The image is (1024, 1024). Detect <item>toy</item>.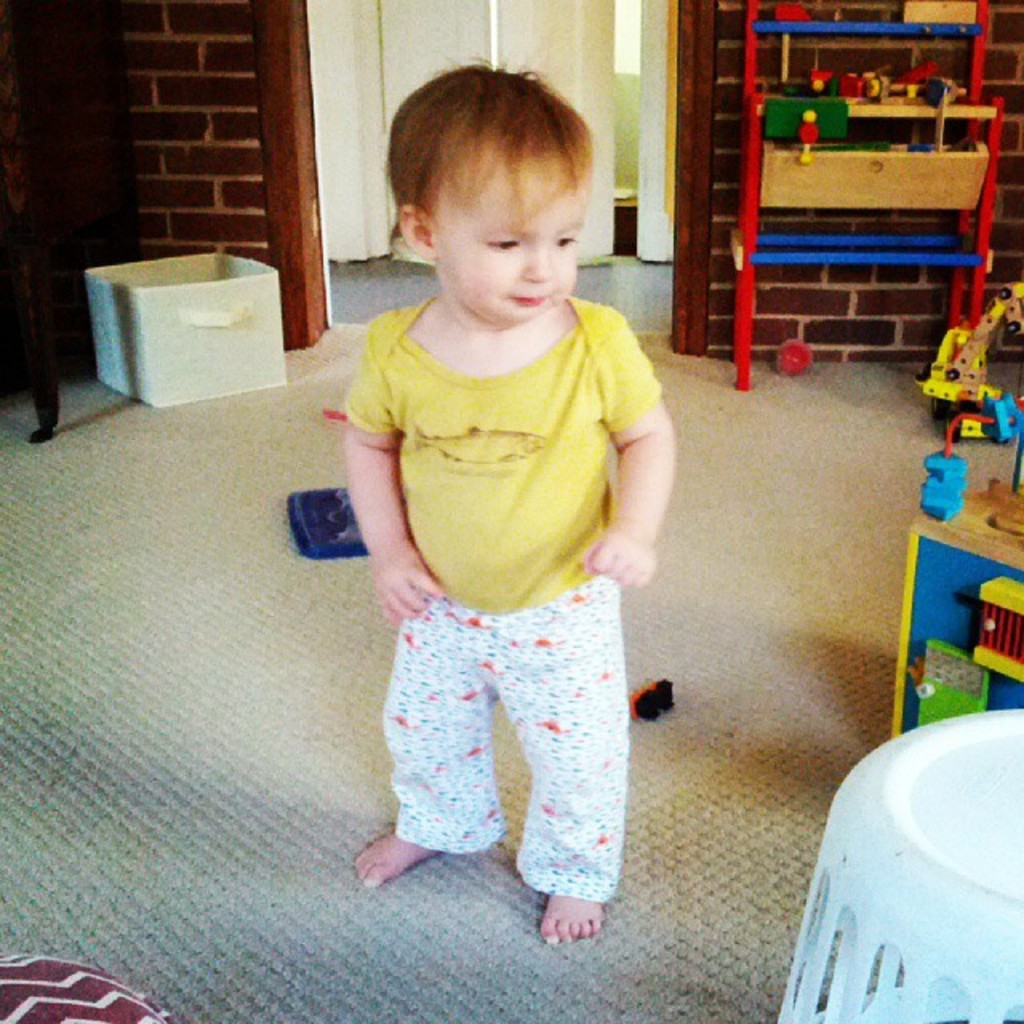
Detection: l=912, t=275, r=1022, b=450.
